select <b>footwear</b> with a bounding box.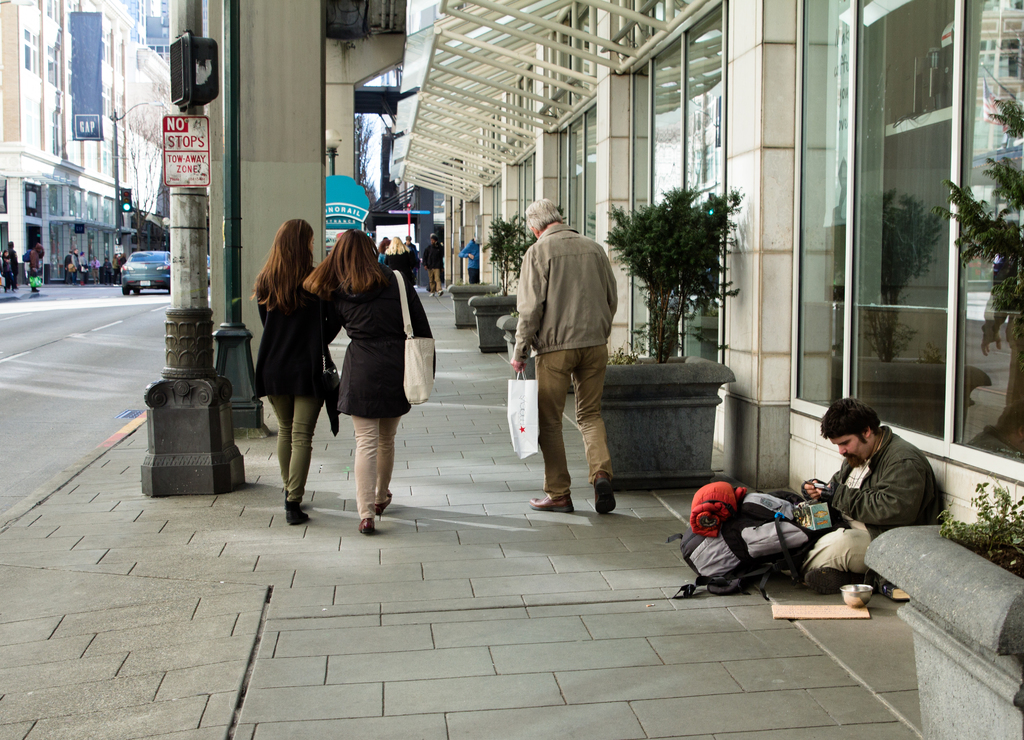
(593,473,618,516).
